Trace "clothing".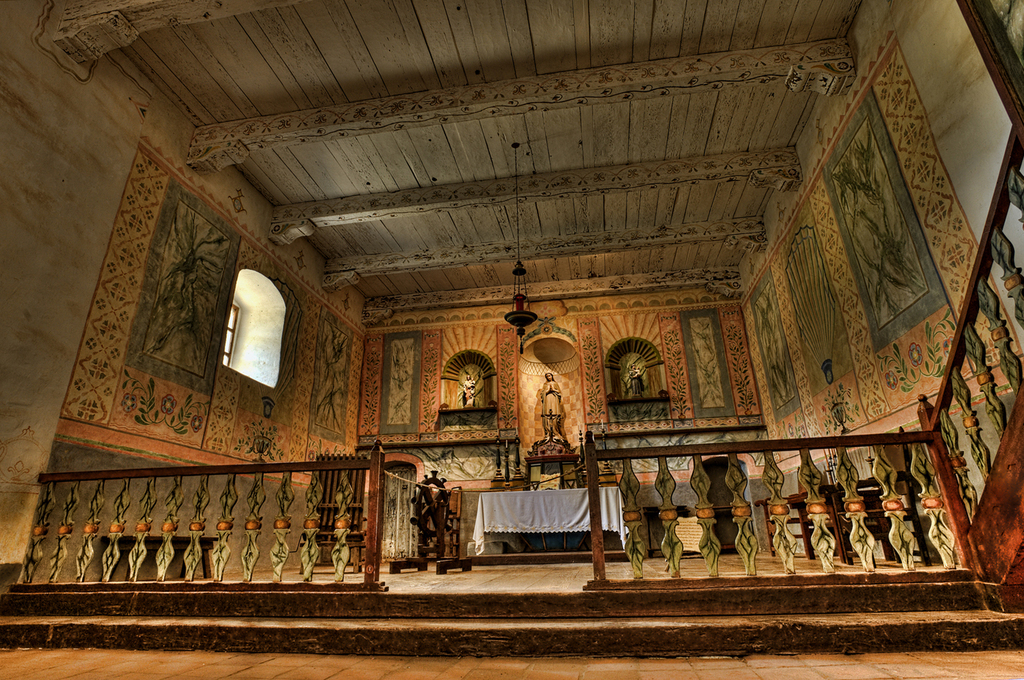
Traced to 538,380,566,417.
